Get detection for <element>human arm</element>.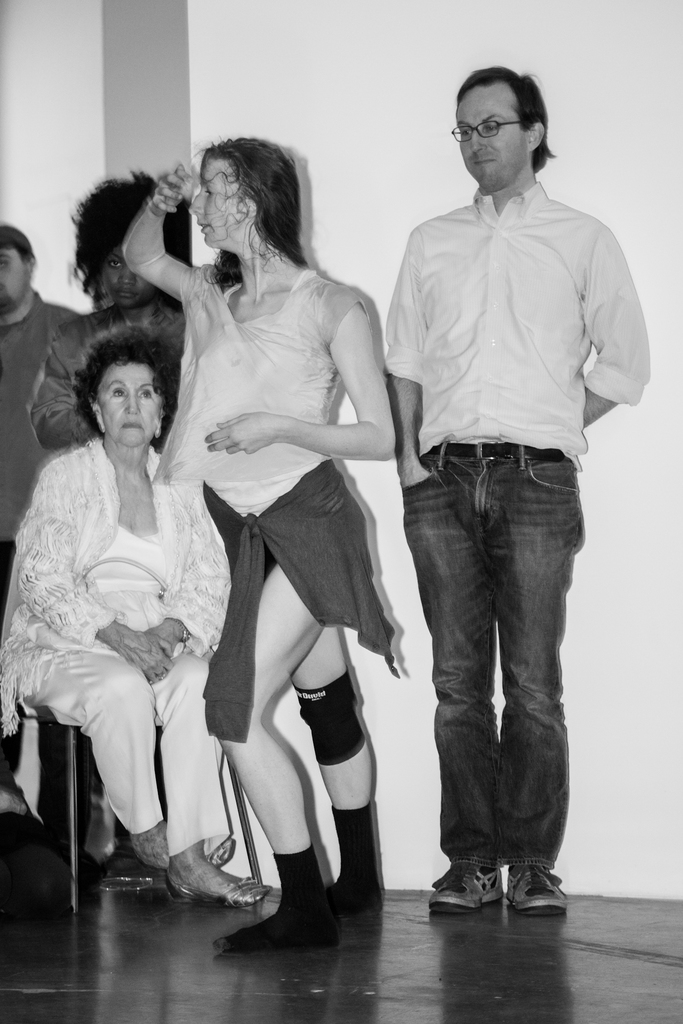
Detection: Rect(121, 148, 208, 312).
